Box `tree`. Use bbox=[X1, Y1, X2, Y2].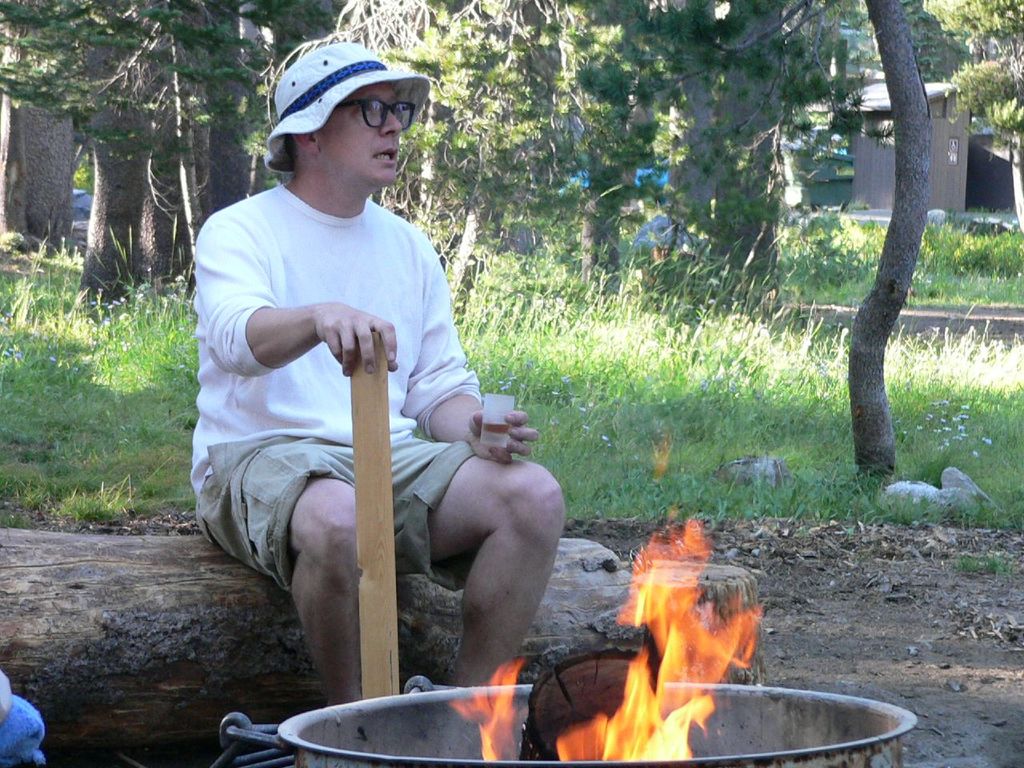
bbox=[270, 0, 464, 110].
